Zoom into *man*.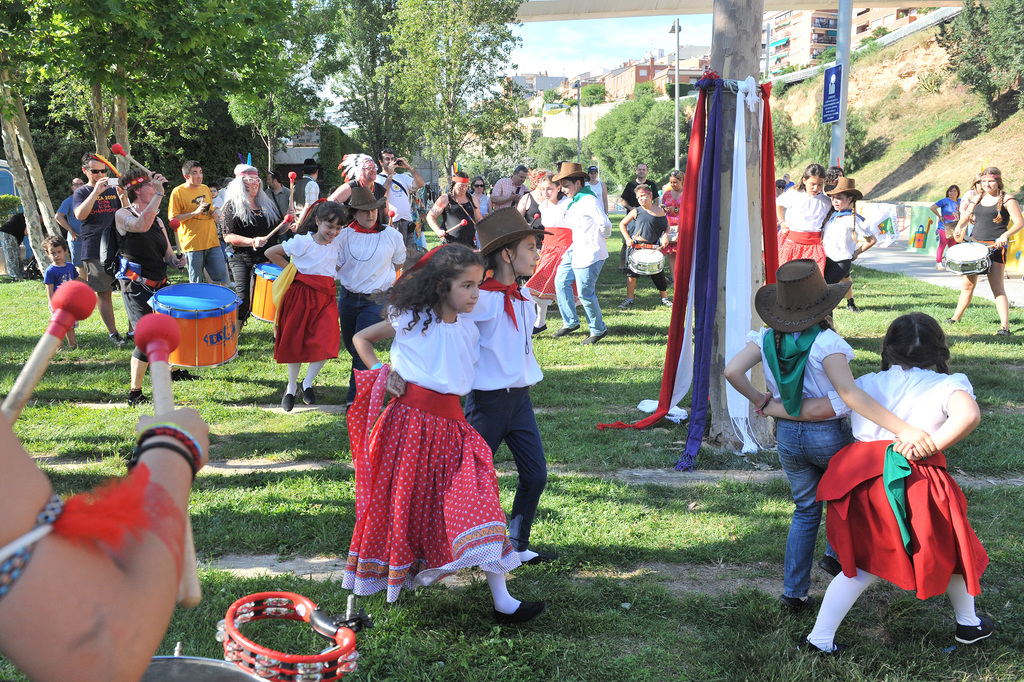
Zoom target: (left=53, top=172, right=83, bottom=285).
